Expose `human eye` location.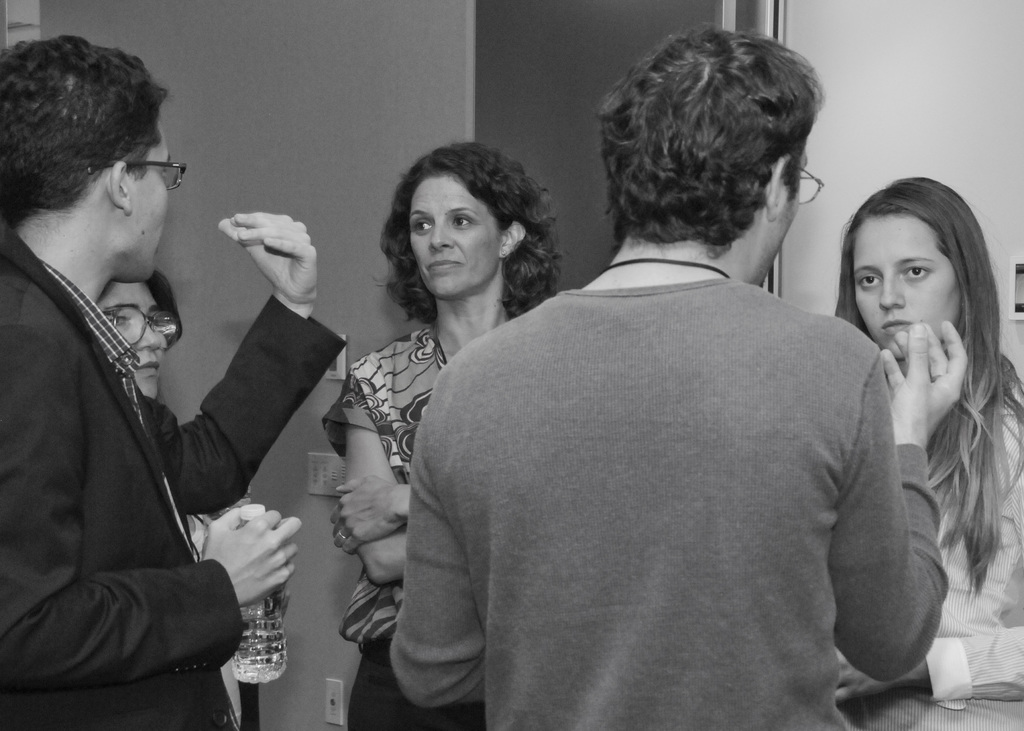
Exposed at 106/307/129/326.
